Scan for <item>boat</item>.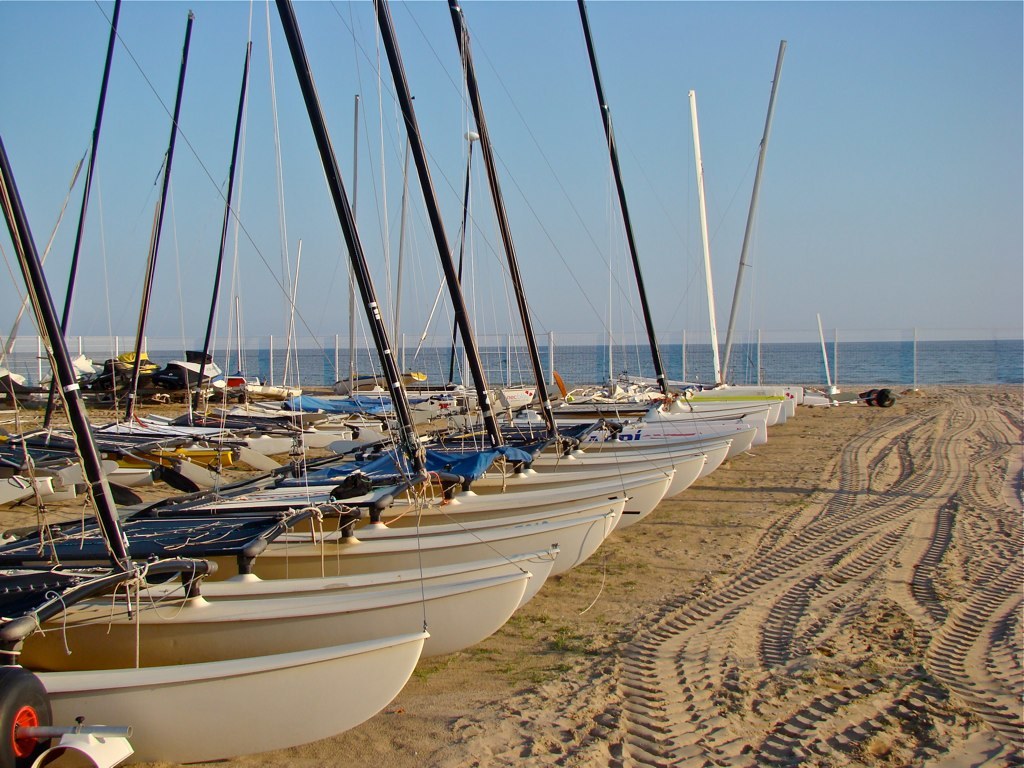
Scan result: left=503, top=2, right=770, bottom=450.
